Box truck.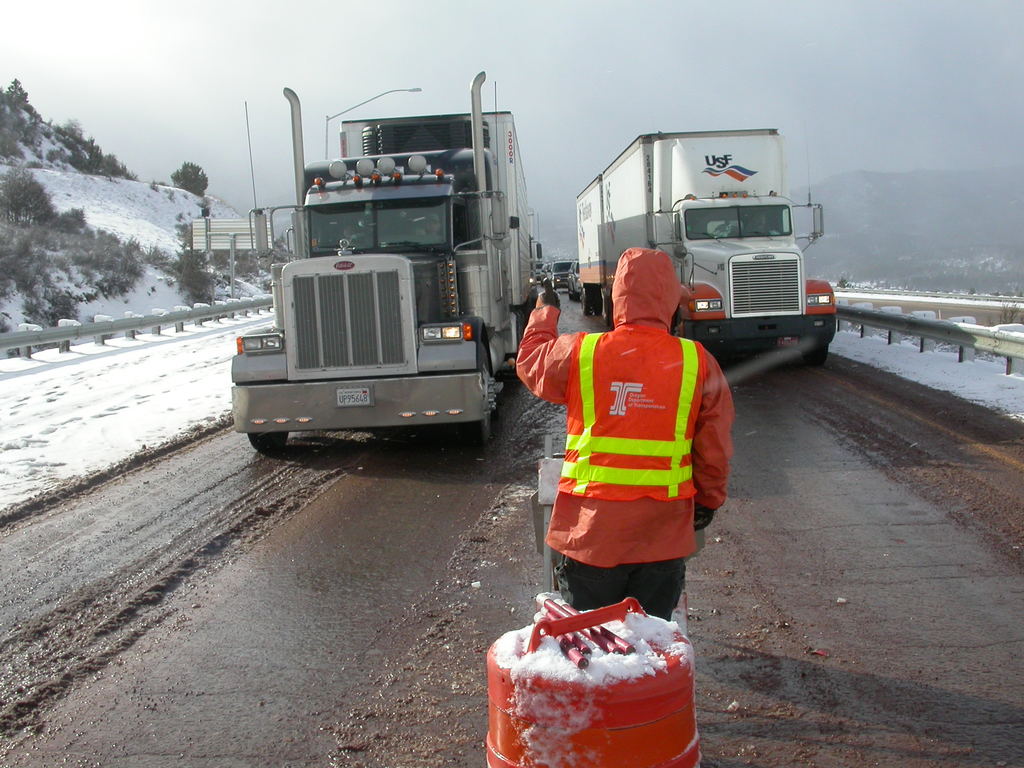
(228, 77, 551, 456).
